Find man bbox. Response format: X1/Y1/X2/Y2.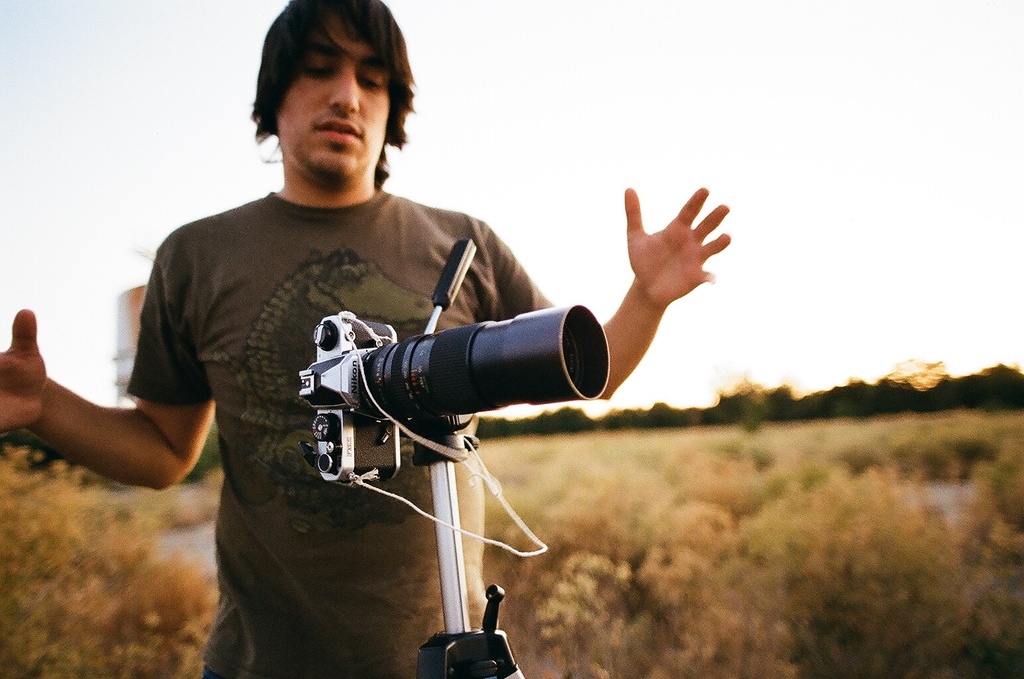
46/54/728/654.
